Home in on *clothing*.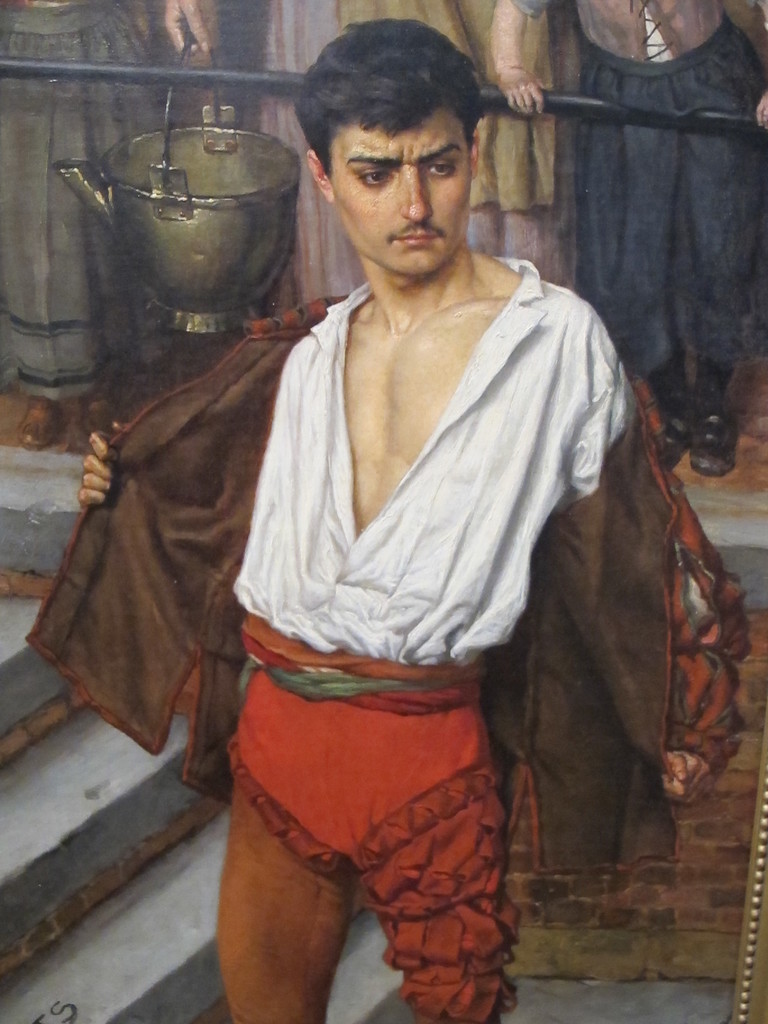
Homed in at <bbox>0, 0, 176, 407</bbox>.
